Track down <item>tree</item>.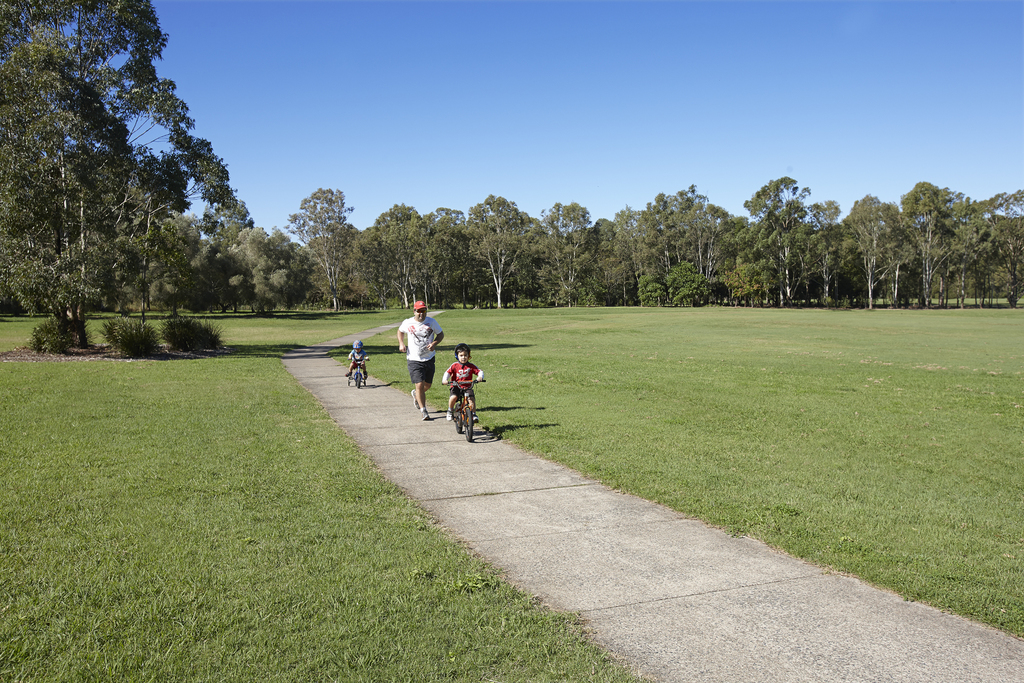
Tracked to 457/199/543/308.
